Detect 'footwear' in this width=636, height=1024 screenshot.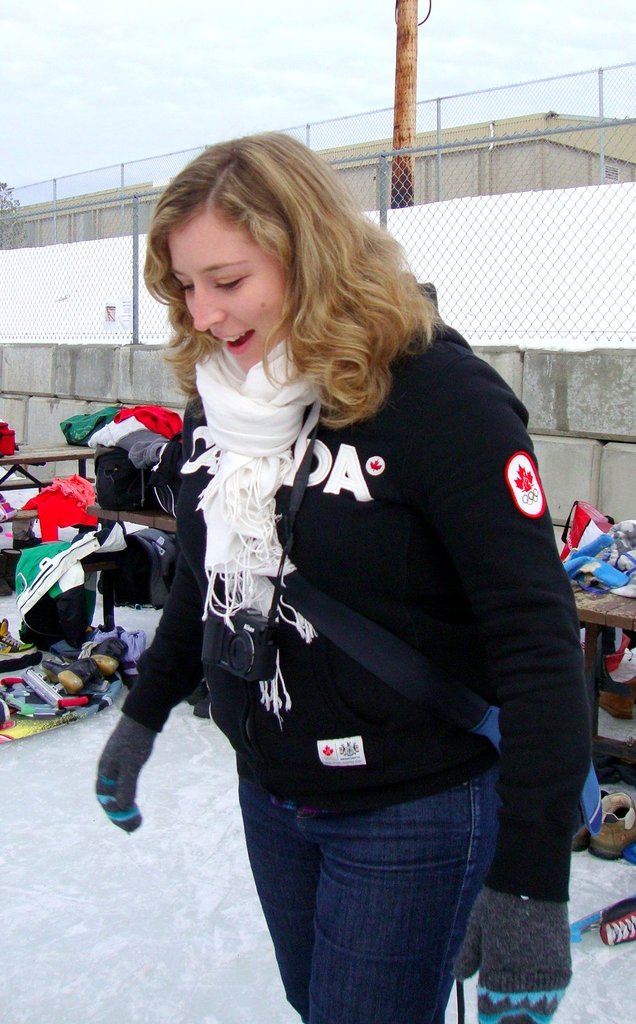
Detection: <bbox>566, 895, 635, 953</bbox>.
